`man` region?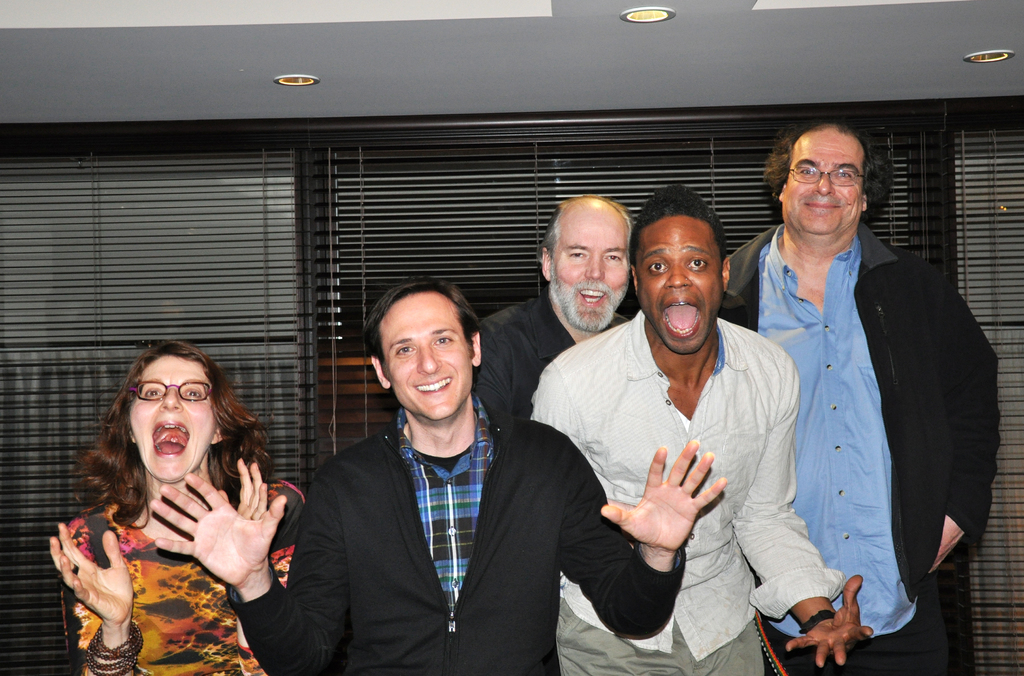
bbox=[473, 194, 634, 418]
